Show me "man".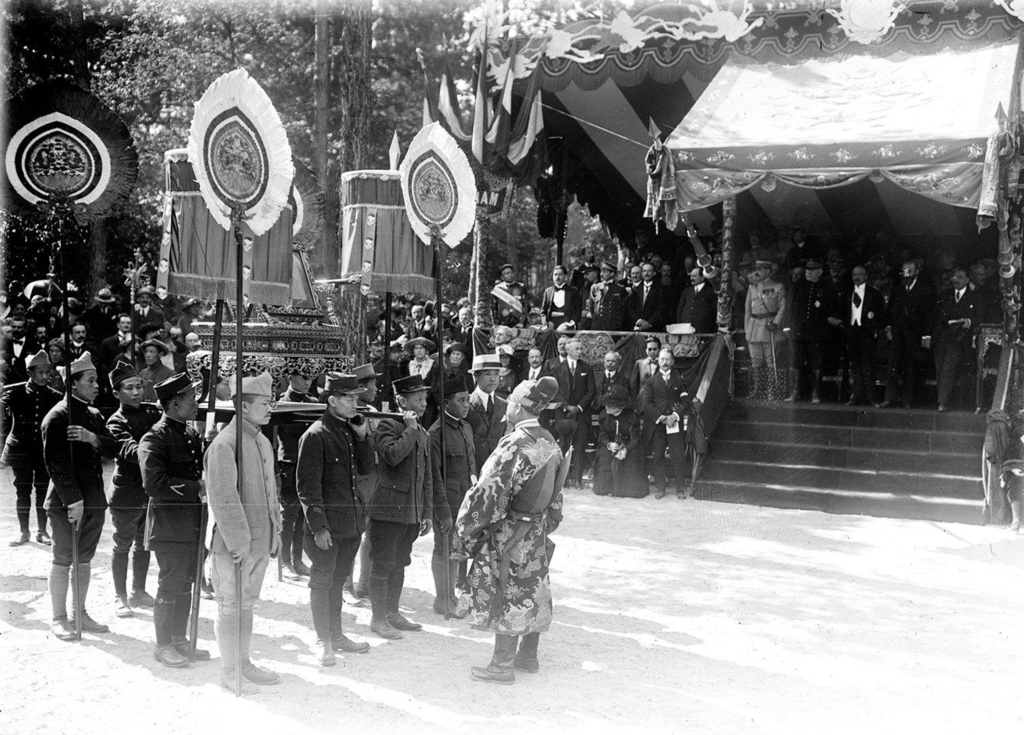
"man" is here: [x1=137, y1=371, x2=203, y2=666].
